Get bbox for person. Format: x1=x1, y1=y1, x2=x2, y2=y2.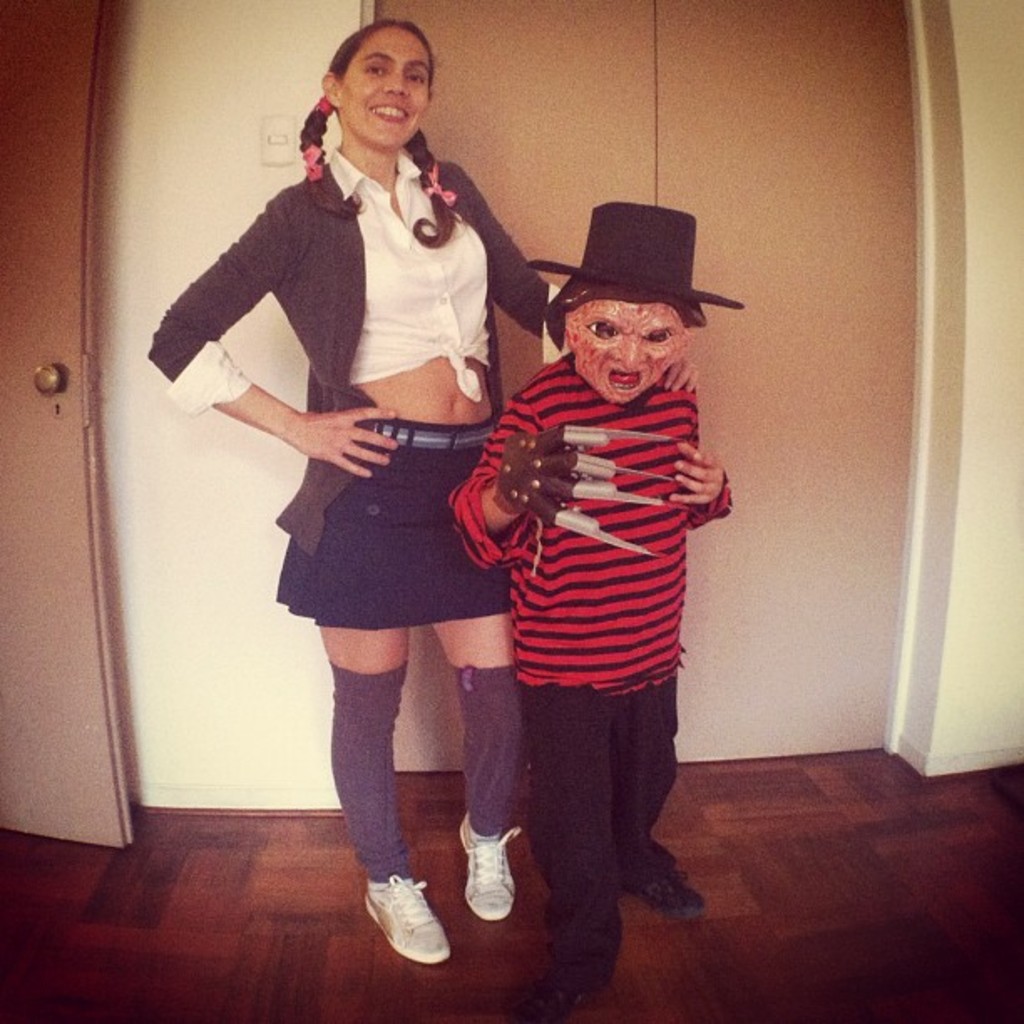
x1=144, y1=12, x2=699, y2=957.
